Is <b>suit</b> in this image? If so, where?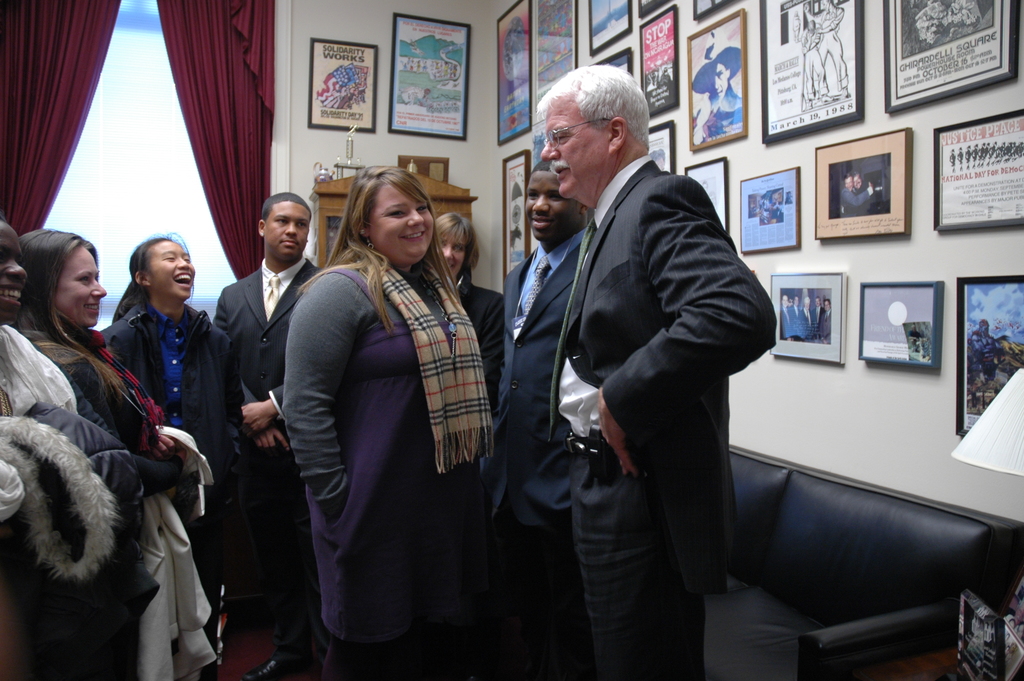
Yes, at left=780, top=306, right=794, bottom=340.
